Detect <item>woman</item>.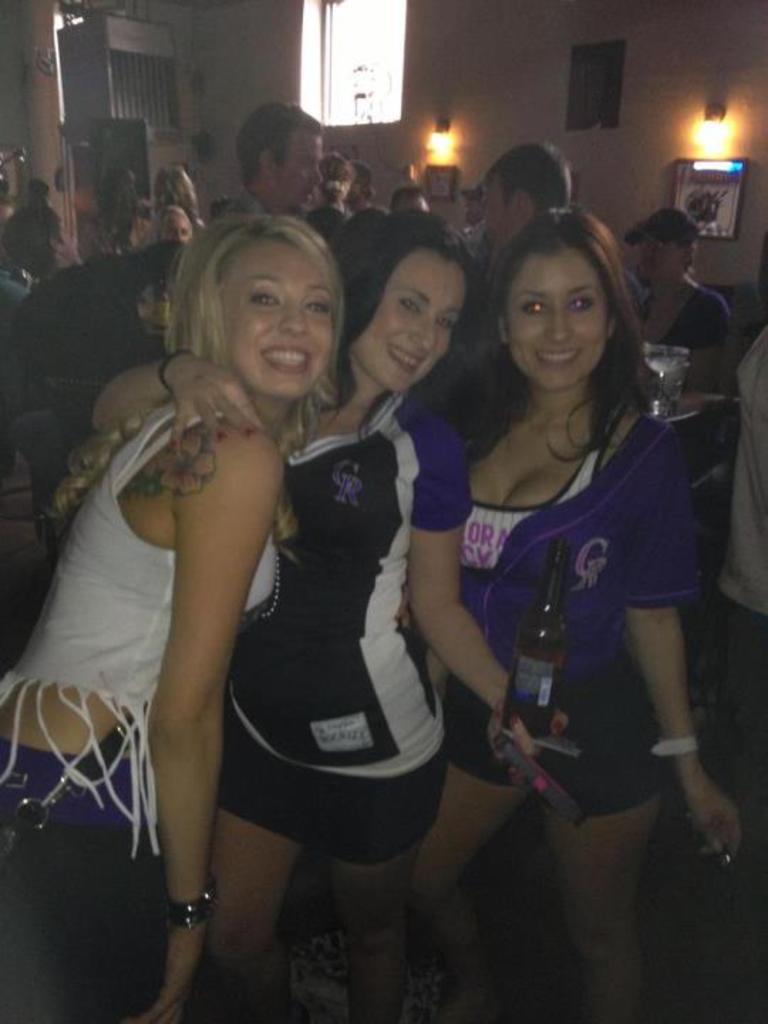
Detected at rect(387, 164, 718, 990).
